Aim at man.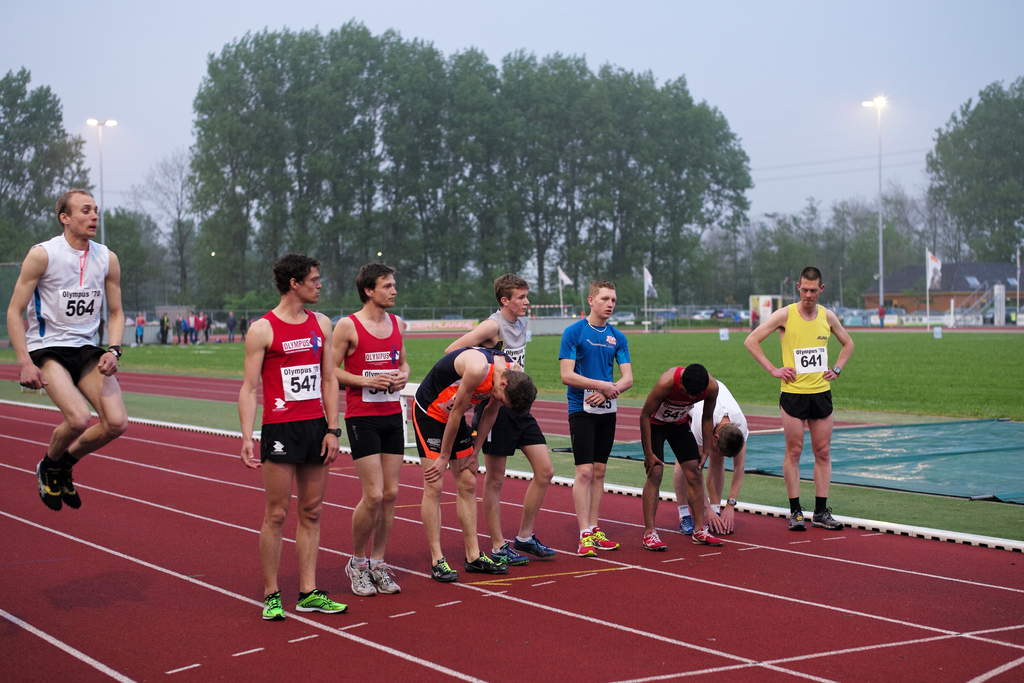
Aimed at 441 270 557 566.
